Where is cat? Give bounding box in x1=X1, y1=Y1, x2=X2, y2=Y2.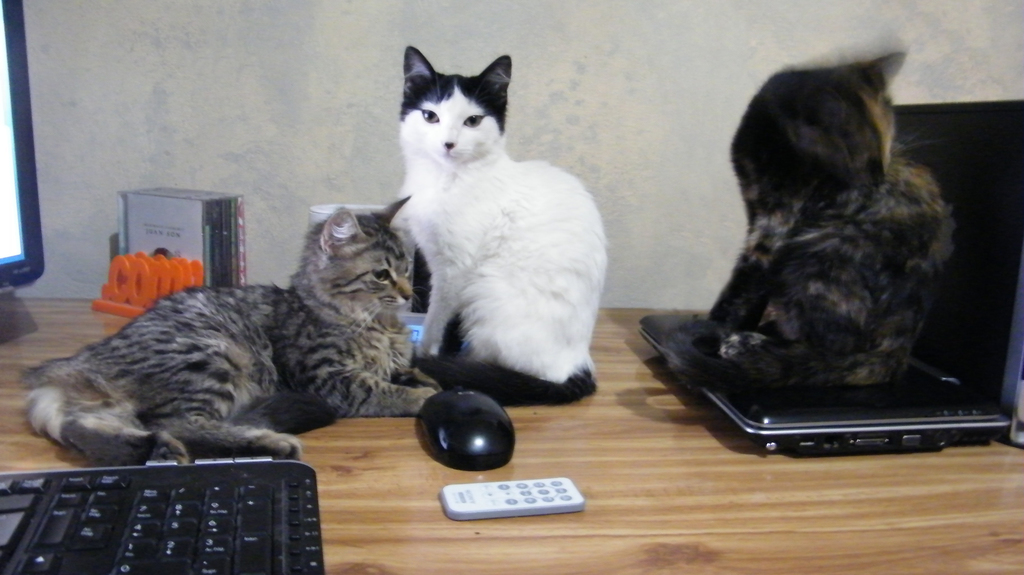
x1=660, y1=43, x2=961, y2=398.
